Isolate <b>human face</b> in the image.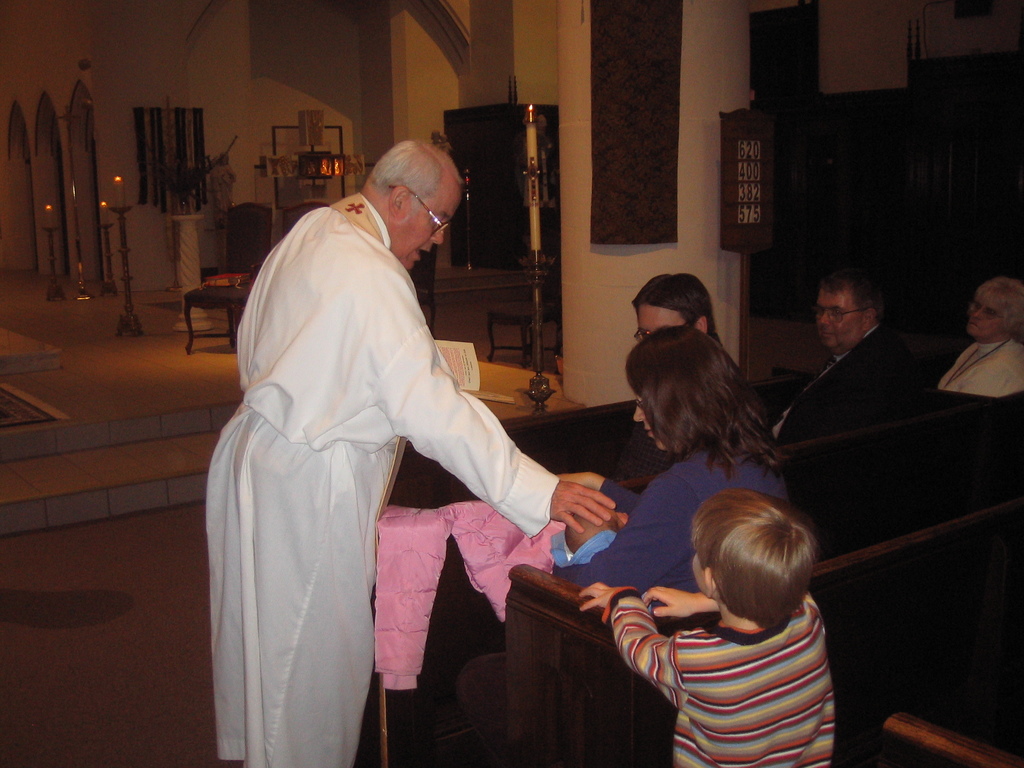
Isolated region: x1=404 y1=193 x2=462 y2=268.
